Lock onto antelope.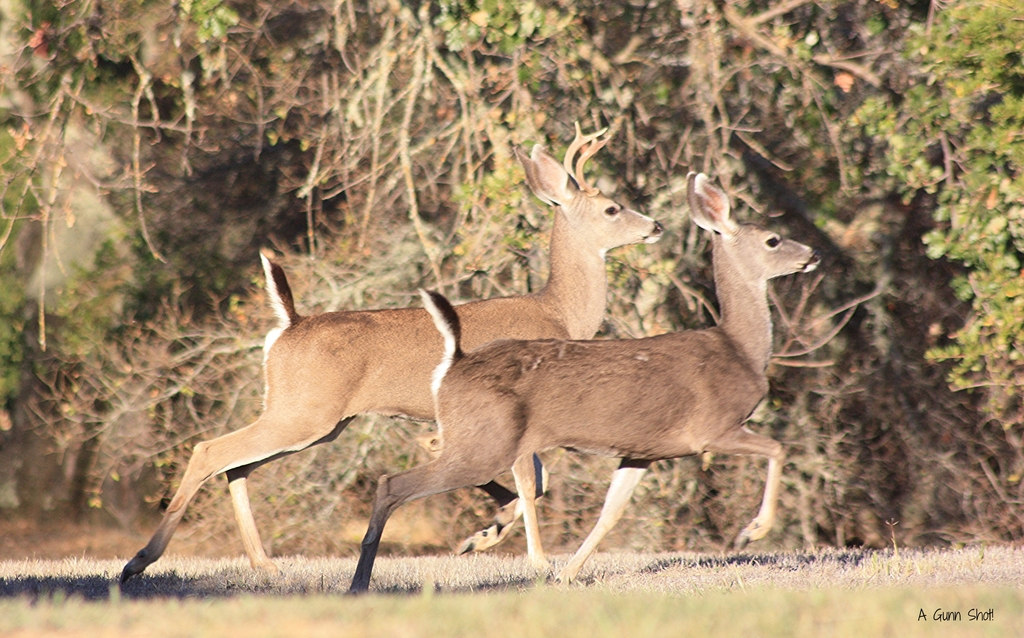
Locked: (x1=348, y1=173, x2=822, y2=592).
